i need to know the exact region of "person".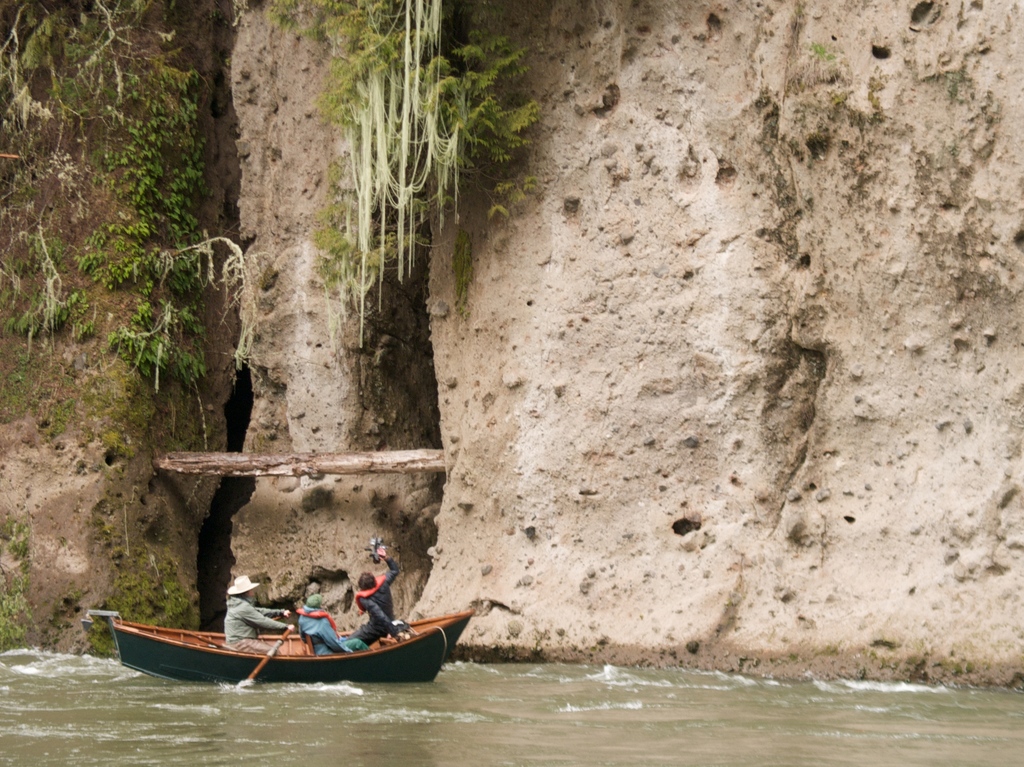
Region: region(227, 572, 294, 655).
